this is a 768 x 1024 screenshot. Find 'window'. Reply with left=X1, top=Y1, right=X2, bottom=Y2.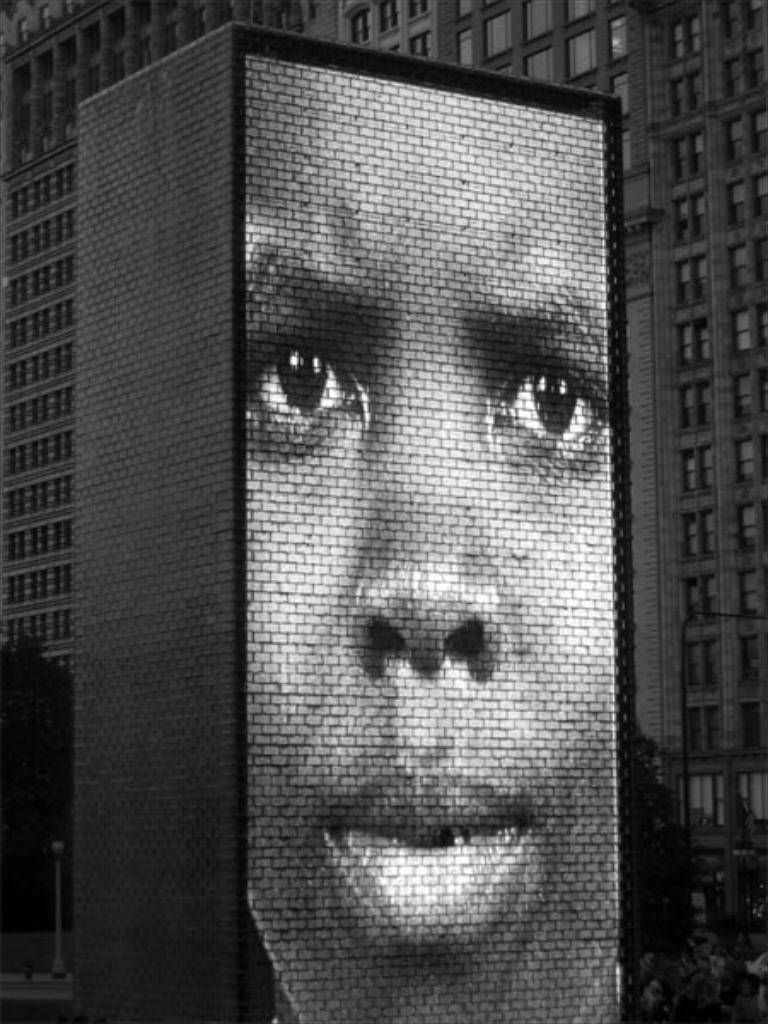
left=27, top=611, right=46, bottom=643.
